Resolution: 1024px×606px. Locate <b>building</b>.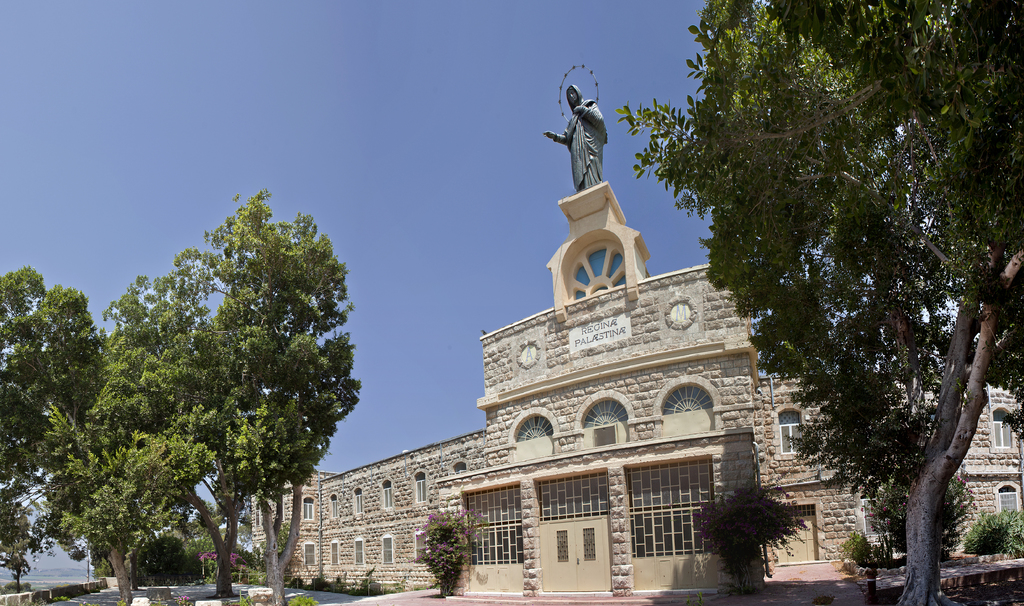
[x1=251, y1=181, x2=1023, y2=600].
